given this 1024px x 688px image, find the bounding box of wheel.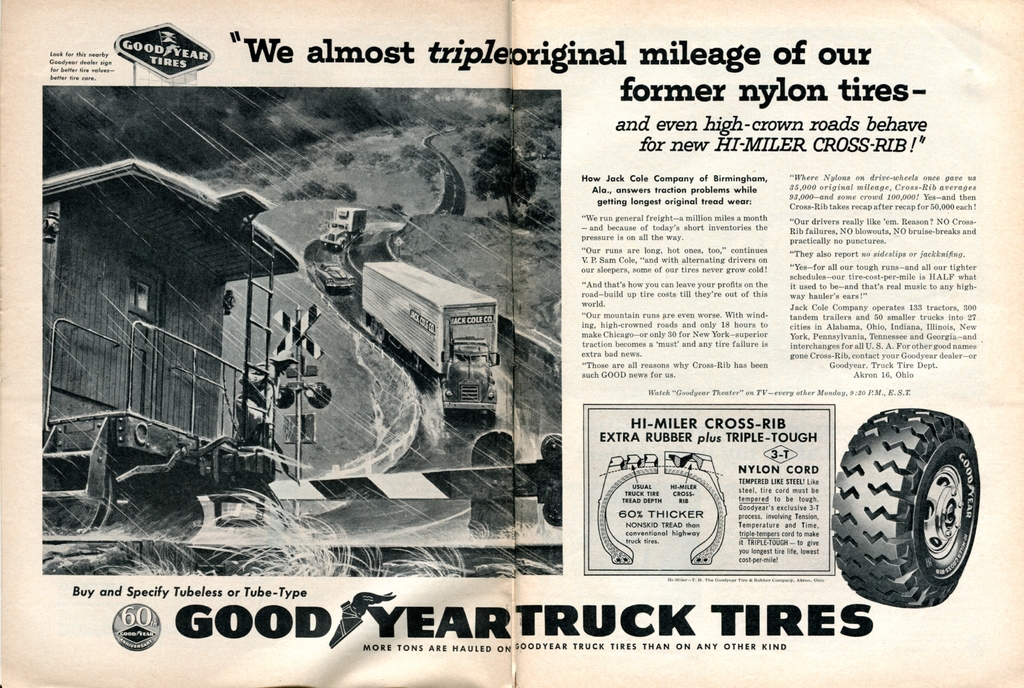
371/319/378/337.
